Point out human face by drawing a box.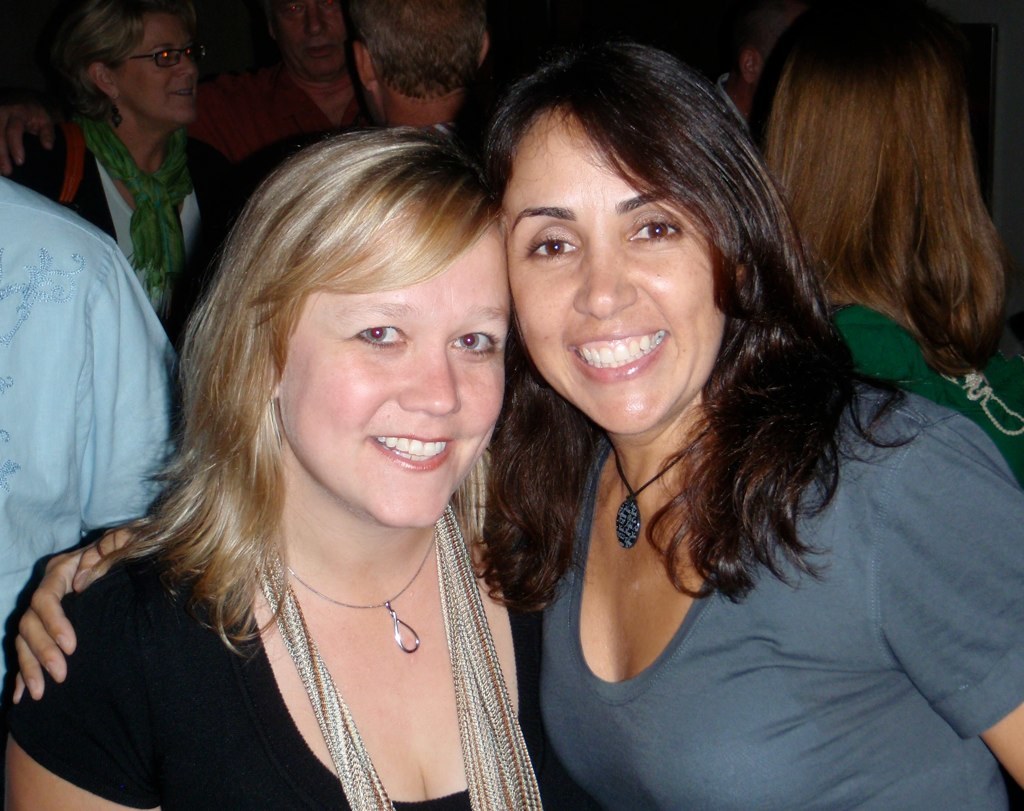
278/0/342/65.
